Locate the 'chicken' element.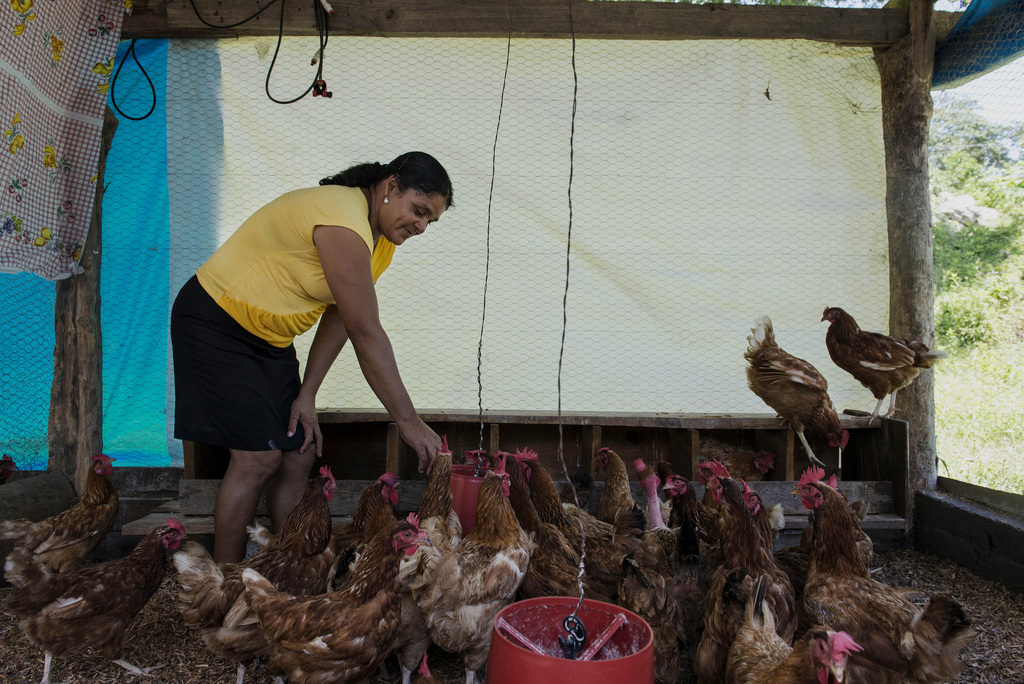
Element bbox: (x1=414, y1=448, x2=535, y2=683).
